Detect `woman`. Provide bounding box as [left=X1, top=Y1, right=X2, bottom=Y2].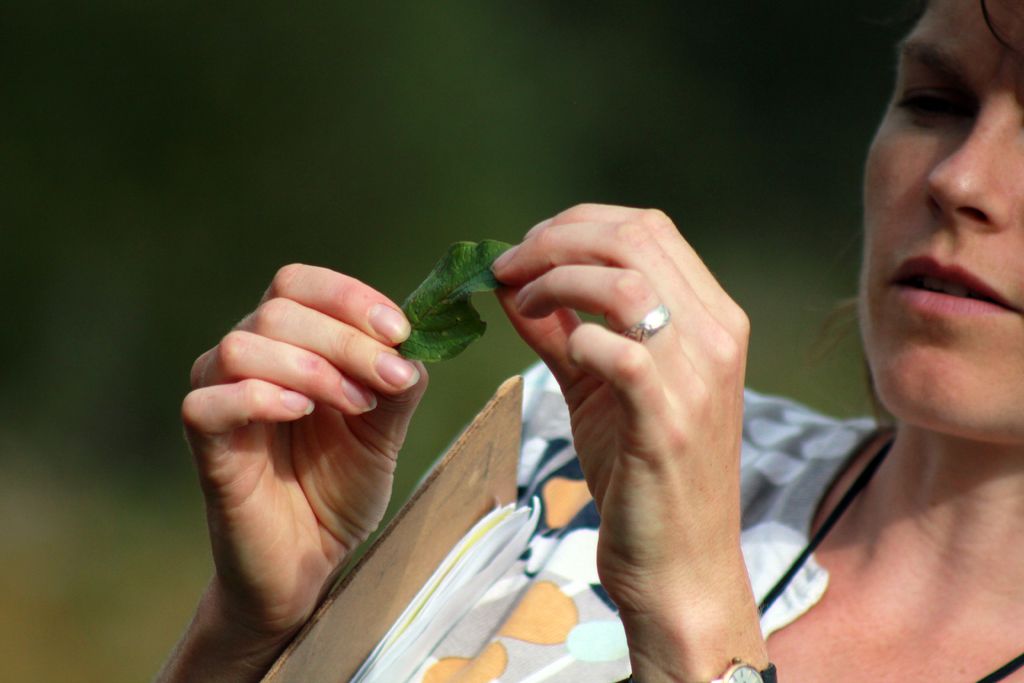
[left=153, top=0, right=1023, bottom=682].
